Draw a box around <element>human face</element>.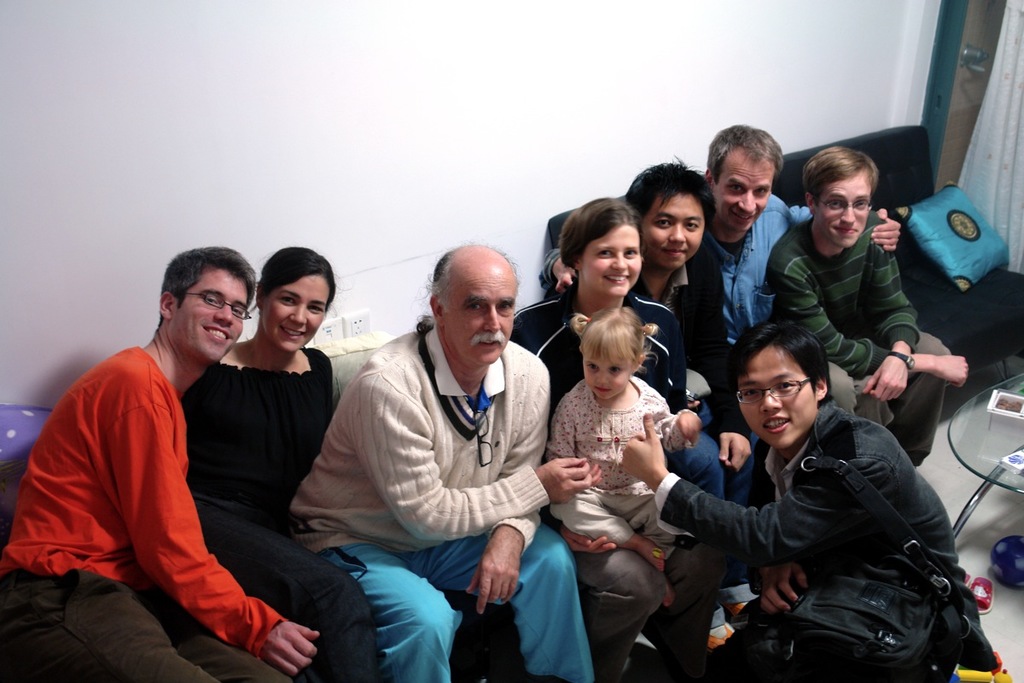
<bbox>820, 172, 872, 245</bbox>.
